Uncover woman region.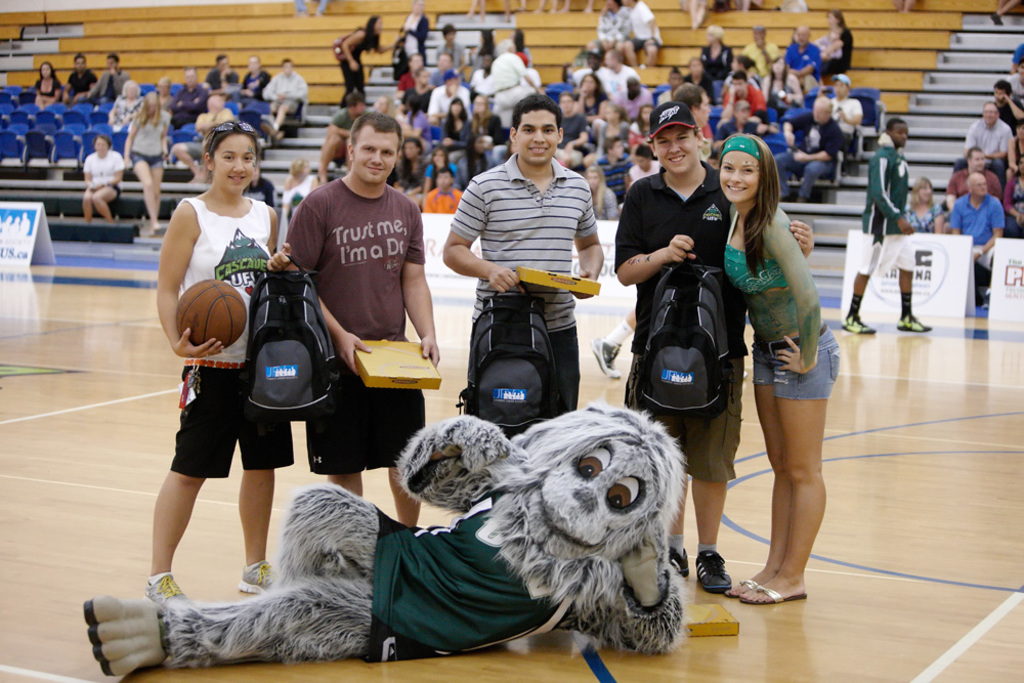
Uncovered: detection(392, 135, 431, 216).
